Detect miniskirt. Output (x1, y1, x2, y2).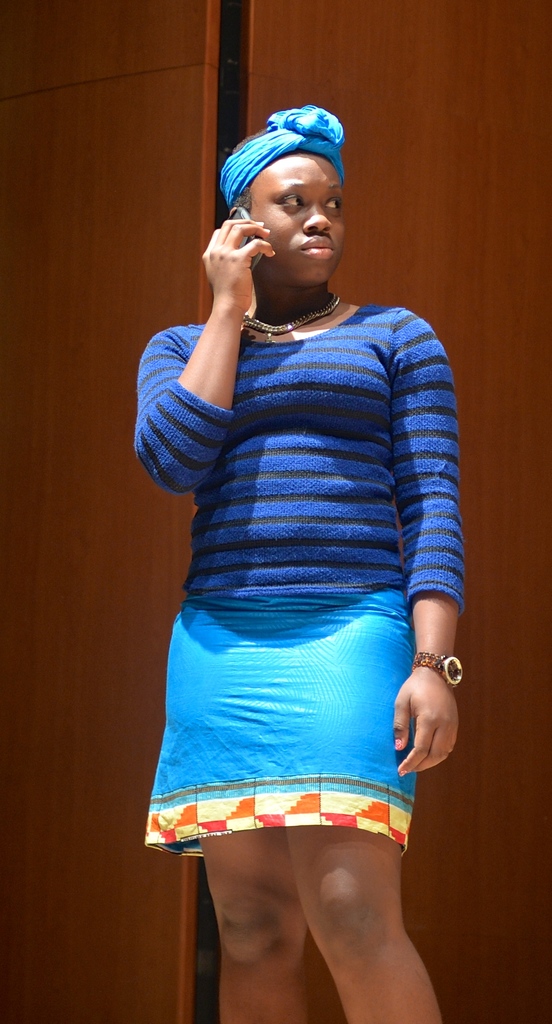
(145, 584, 420, 859).
